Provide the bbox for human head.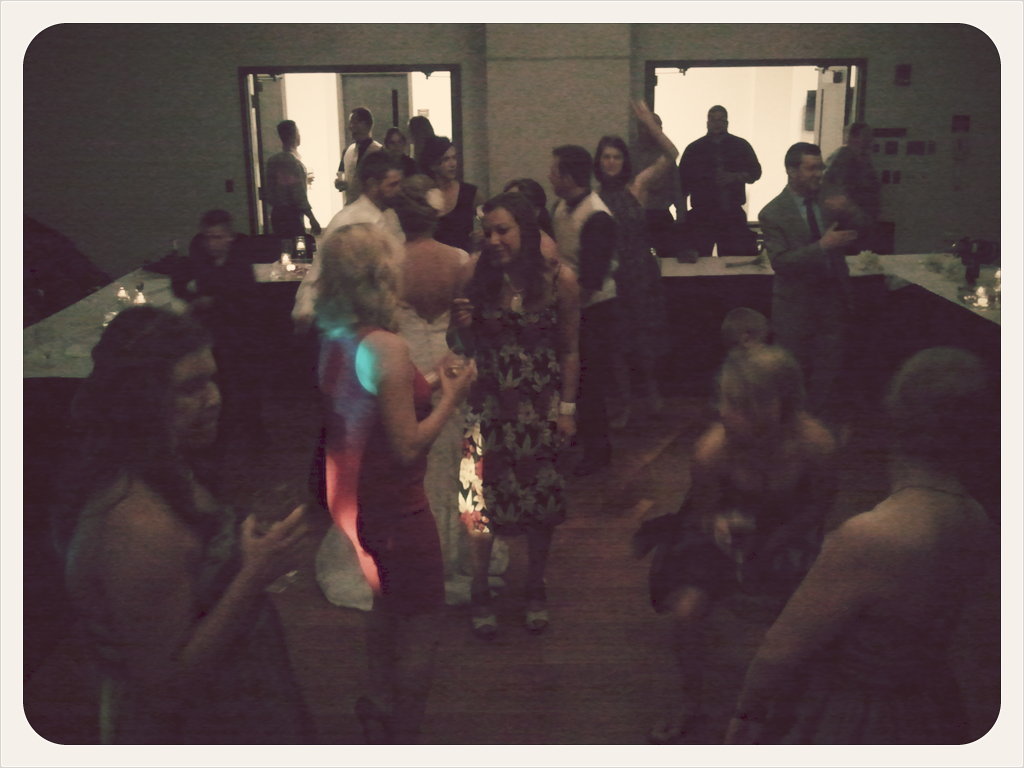
bbox(707, 105, 730, 134).
